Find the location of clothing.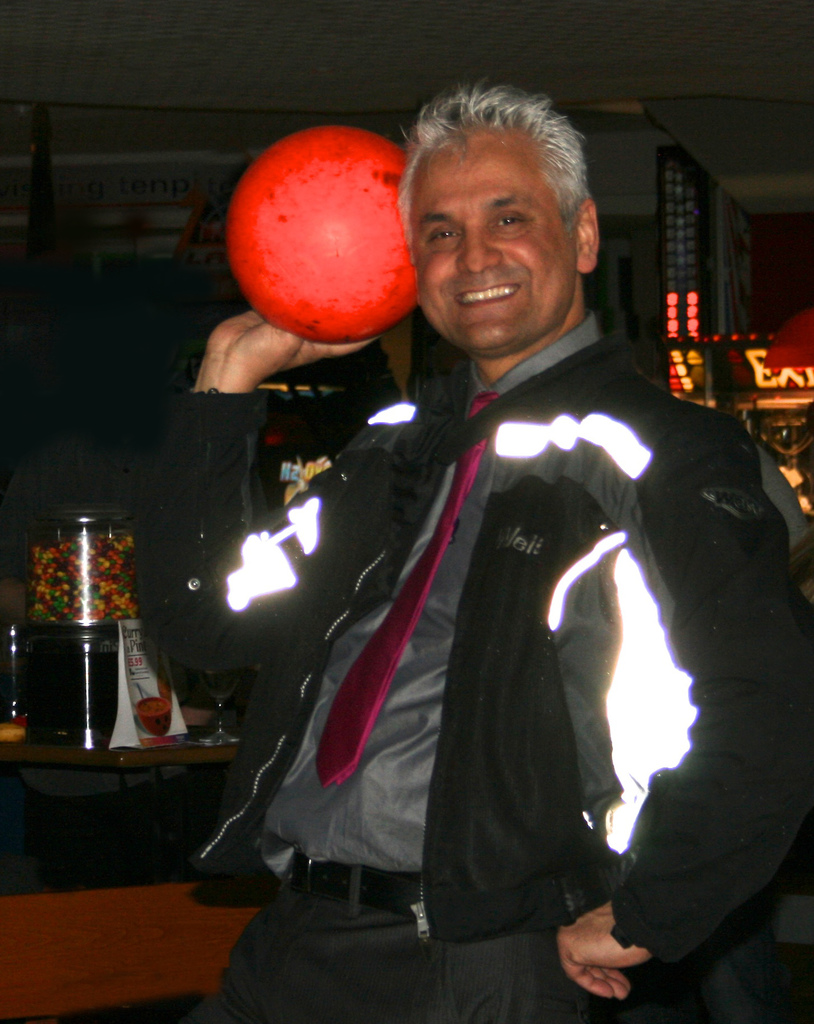
Location: (left=172, top=172, right=719, bottom=1008).
